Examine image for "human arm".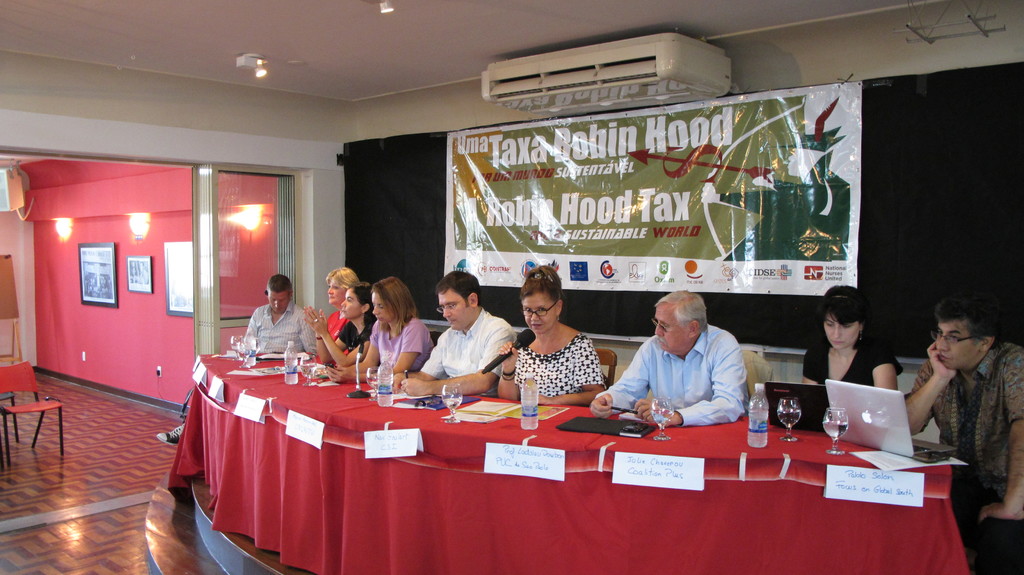
Examination result: bbox(301, 302, 374, 366).
